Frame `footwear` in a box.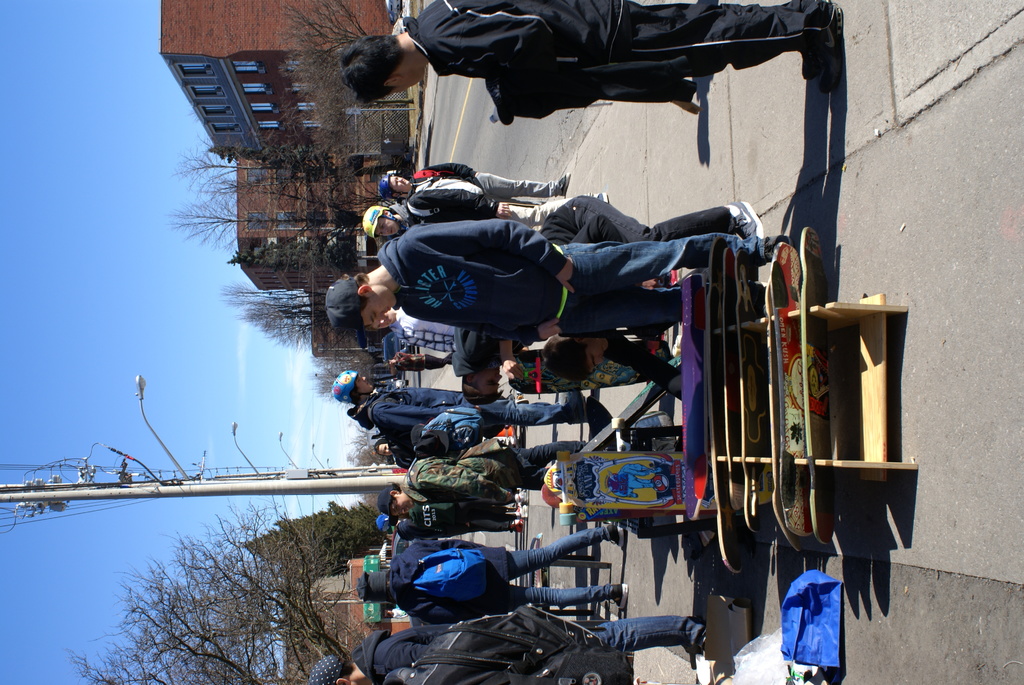
601, 523, 626, 548.
